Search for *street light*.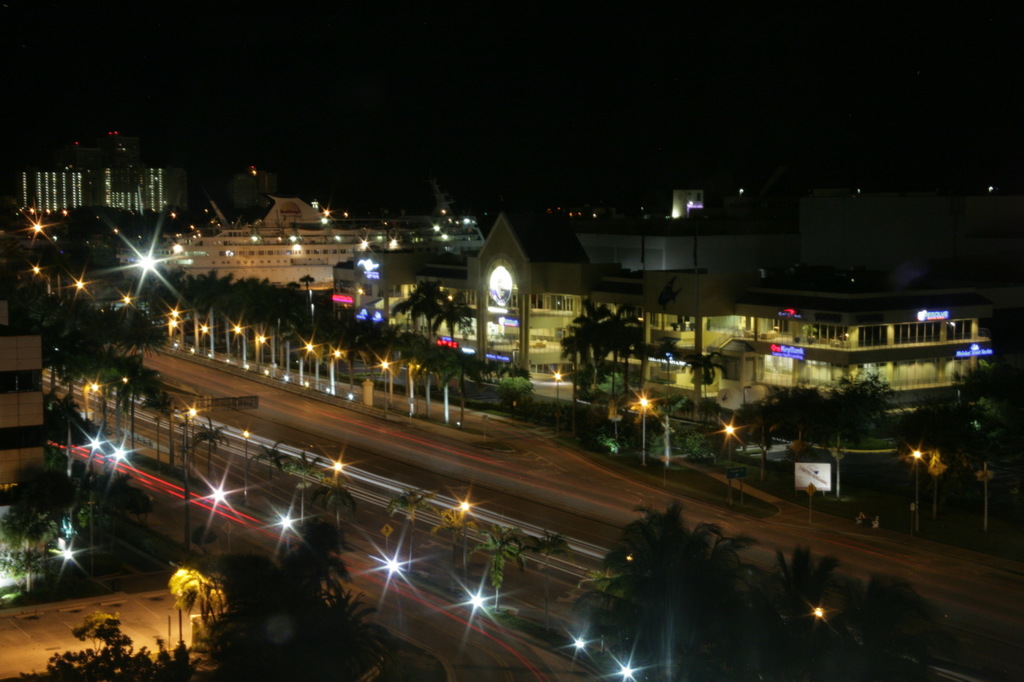
Found at Rect(301, 341, 319, 397).
